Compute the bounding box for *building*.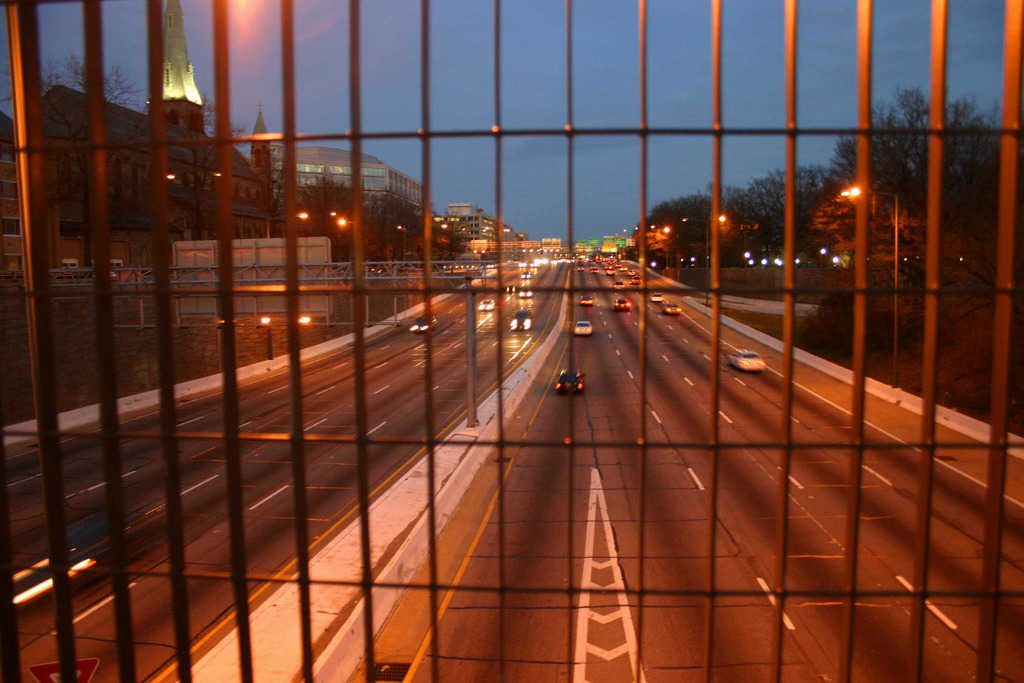
<bbox>440, 204, 522, 258</bbox>.
